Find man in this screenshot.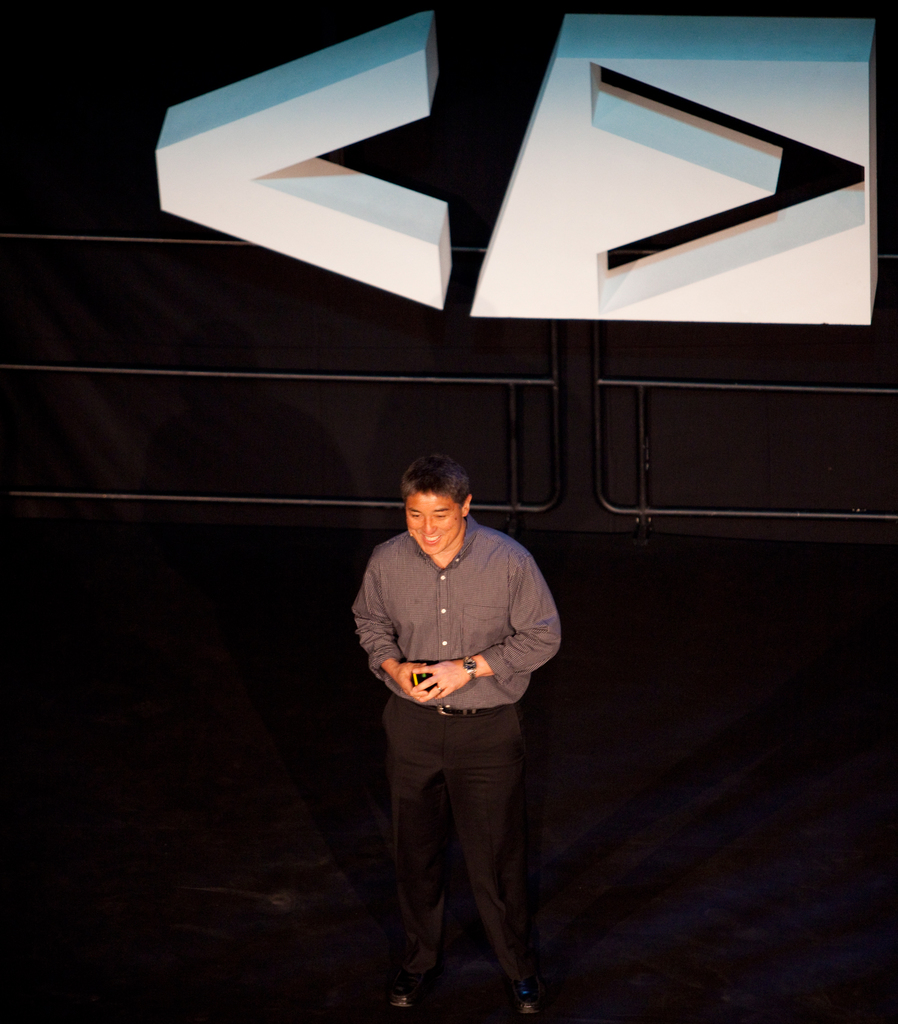
The bounding box for man is <box>349,447,572,1002</box>.
